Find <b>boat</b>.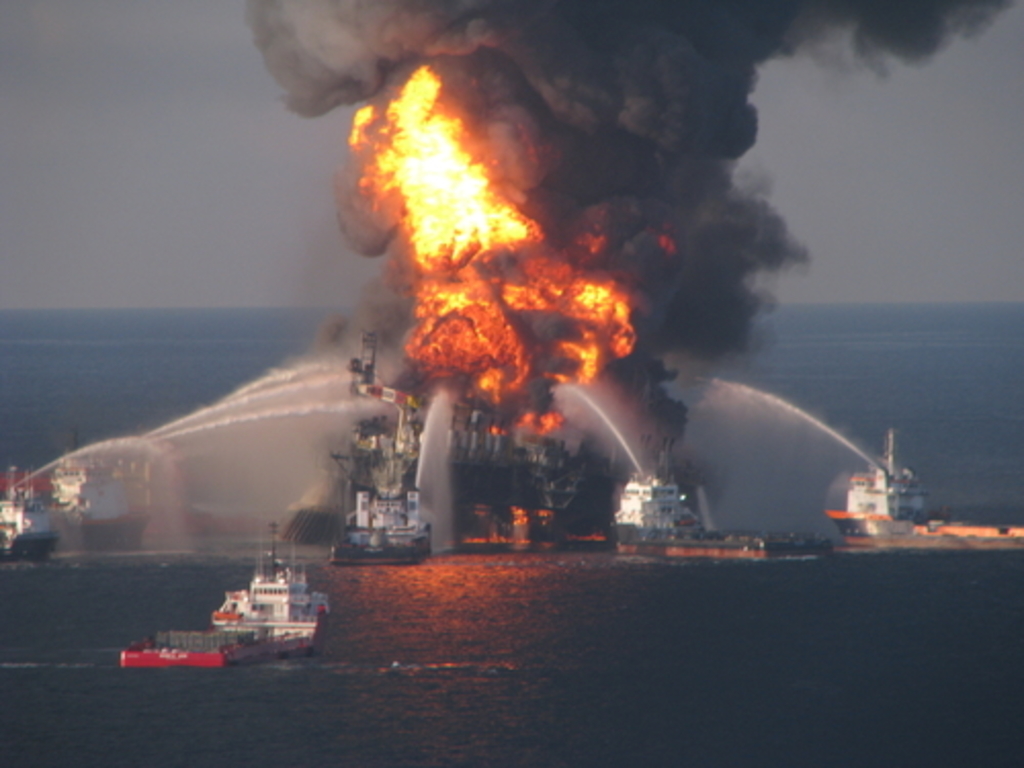
53/438/135/541.
